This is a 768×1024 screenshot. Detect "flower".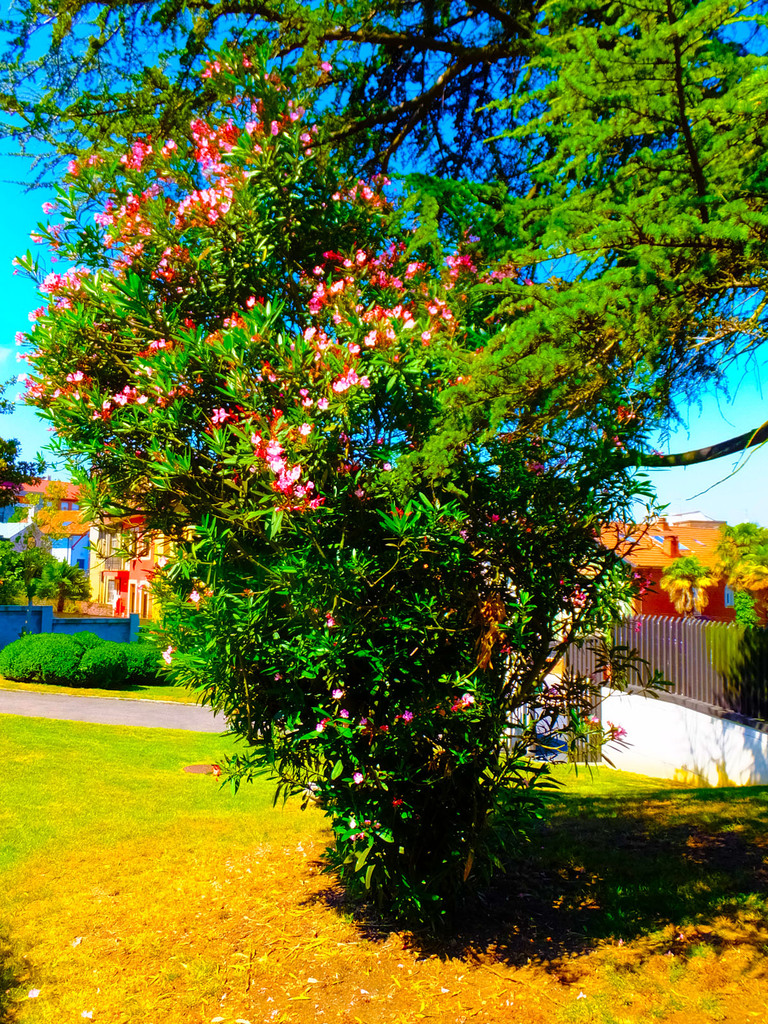
bbox=(611, 406, 639, 428).
